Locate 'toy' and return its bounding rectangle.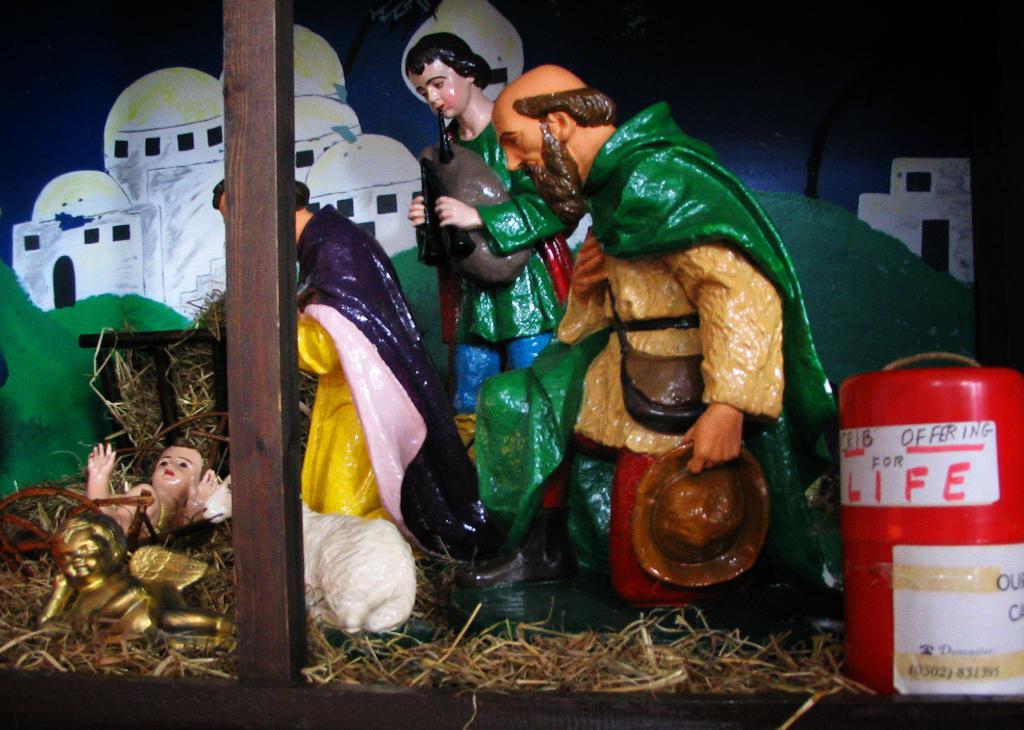
<bbox>81, 444, 236, 546</bbox>.
